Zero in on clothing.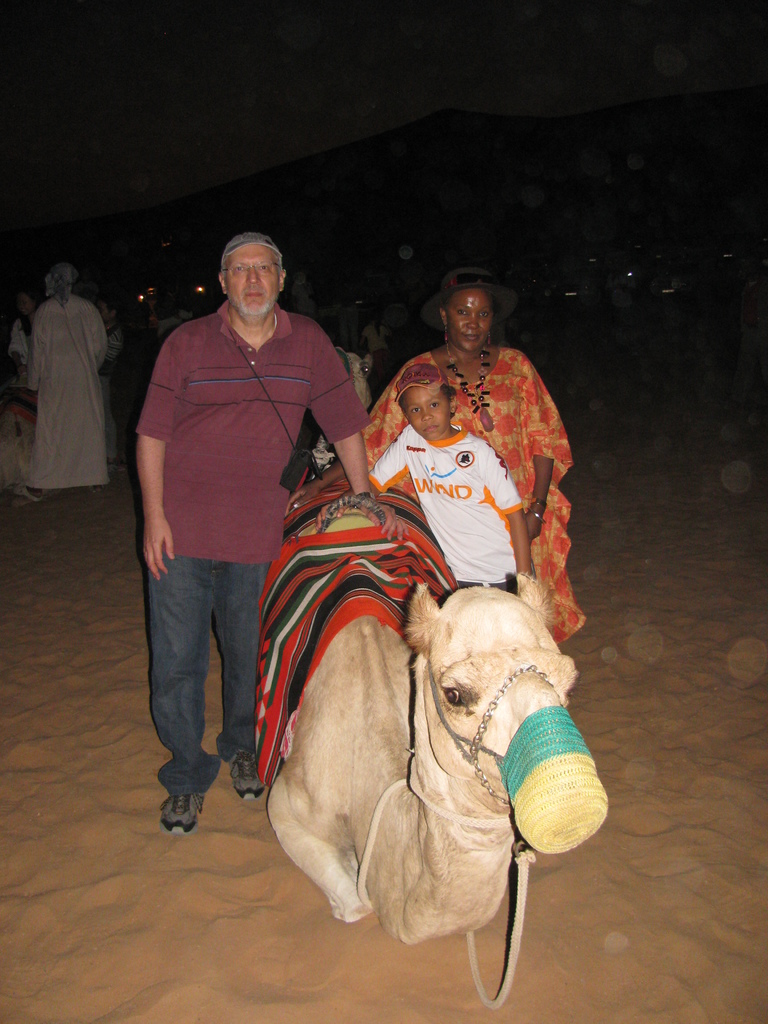
Zeroed in: bbox=(3, 308, 27, 364).
